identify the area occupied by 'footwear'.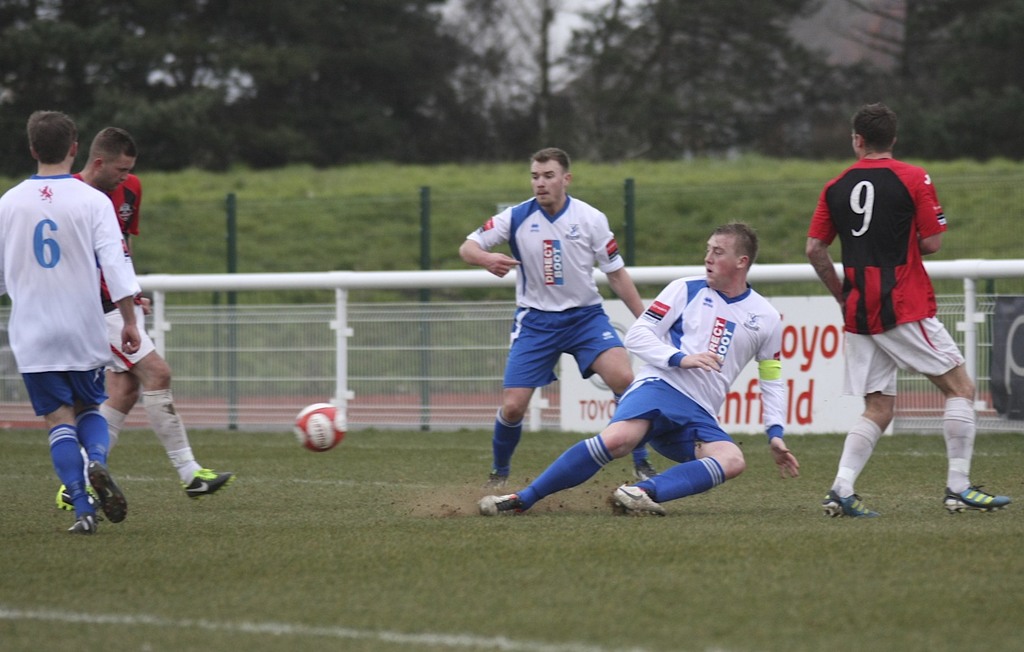
Area: left=481, top=475, right=512, bottom=491.
